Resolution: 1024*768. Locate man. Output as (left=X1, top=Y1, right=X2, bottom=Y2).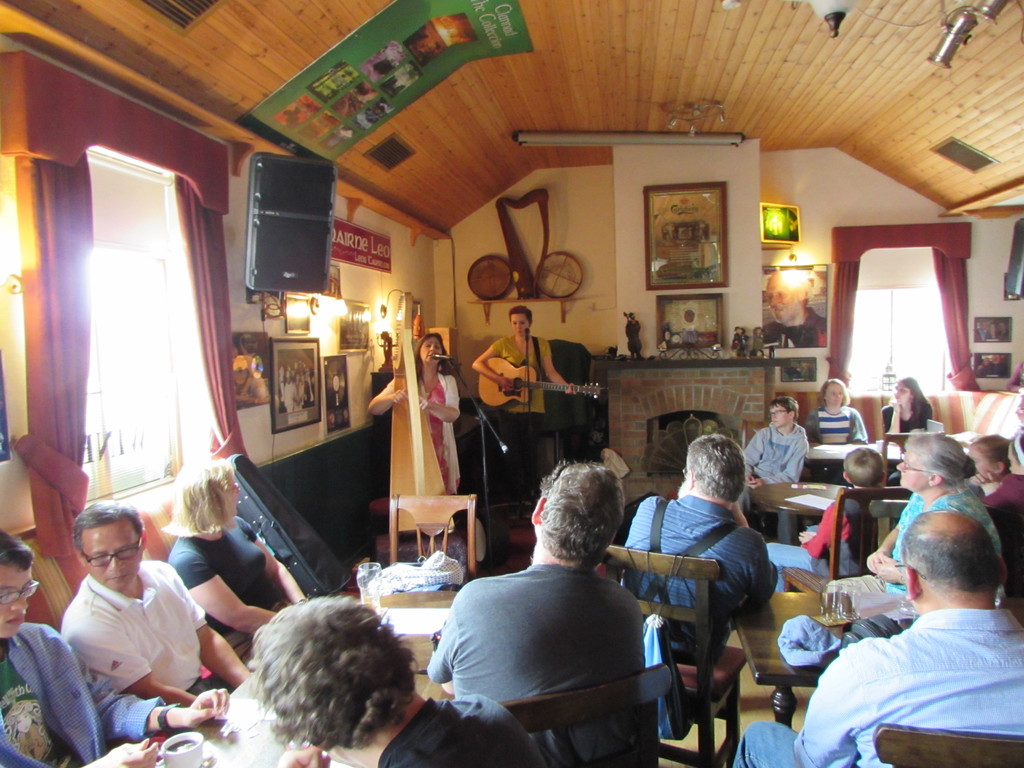
(left=740, top=384, right=812, bottom=493).
